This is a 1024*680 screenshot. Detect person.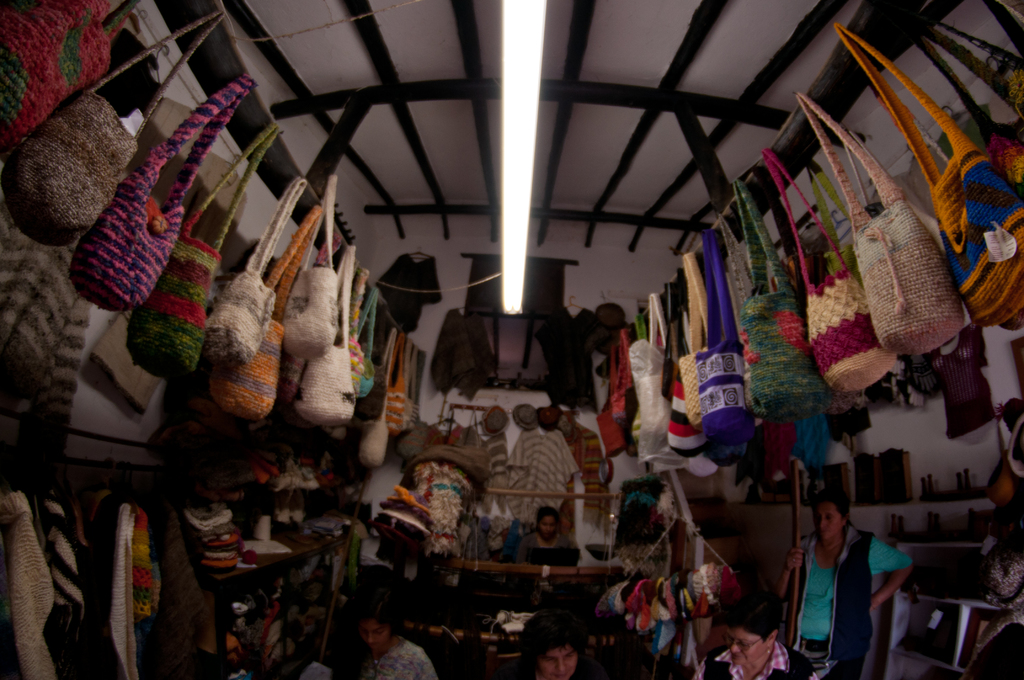
l=699, t=583, r=822, b=676.
